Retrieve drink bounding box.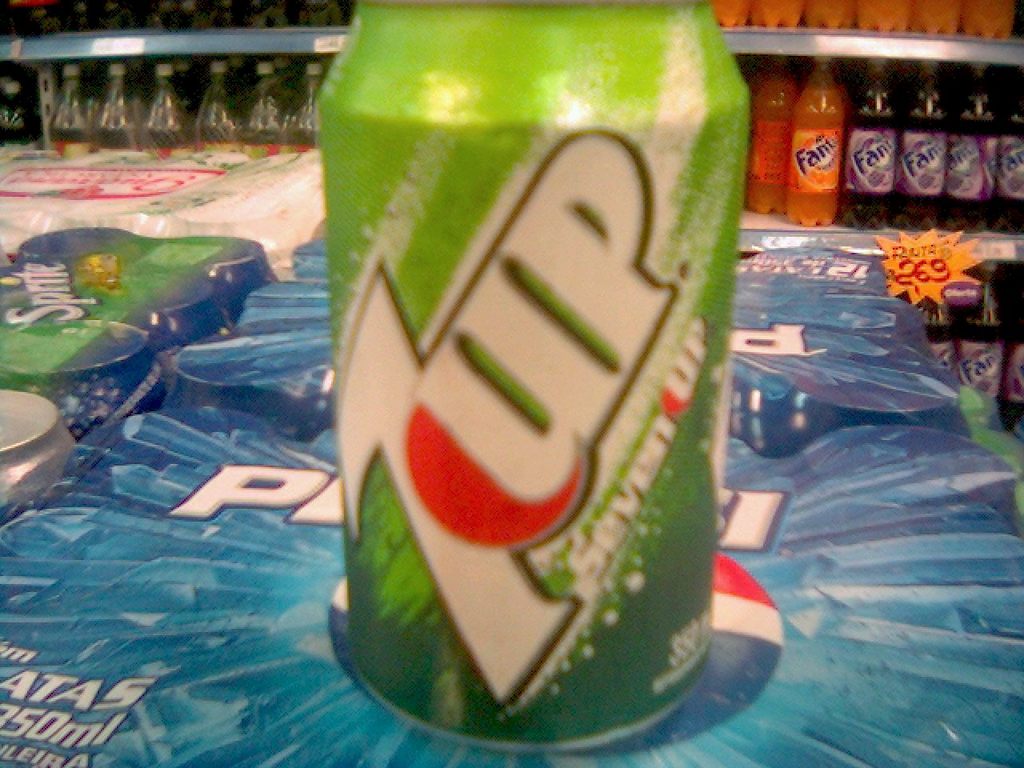
Bounding box: BBox(309, 0, 758, 747).
